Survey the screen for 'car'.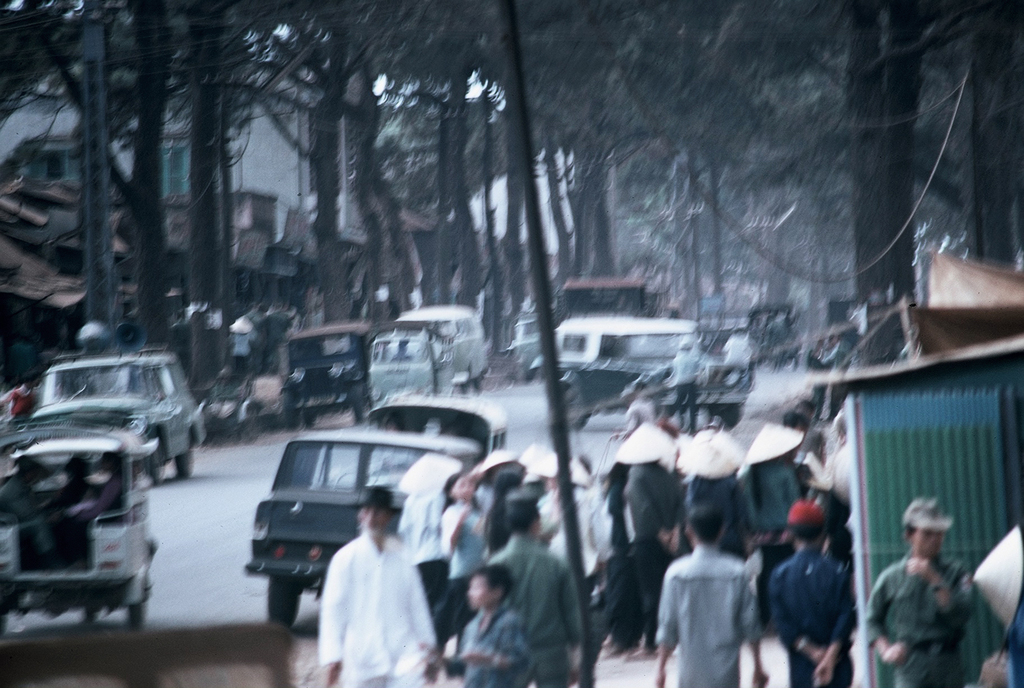
Survey found: region(275, 329, 375, 424).
